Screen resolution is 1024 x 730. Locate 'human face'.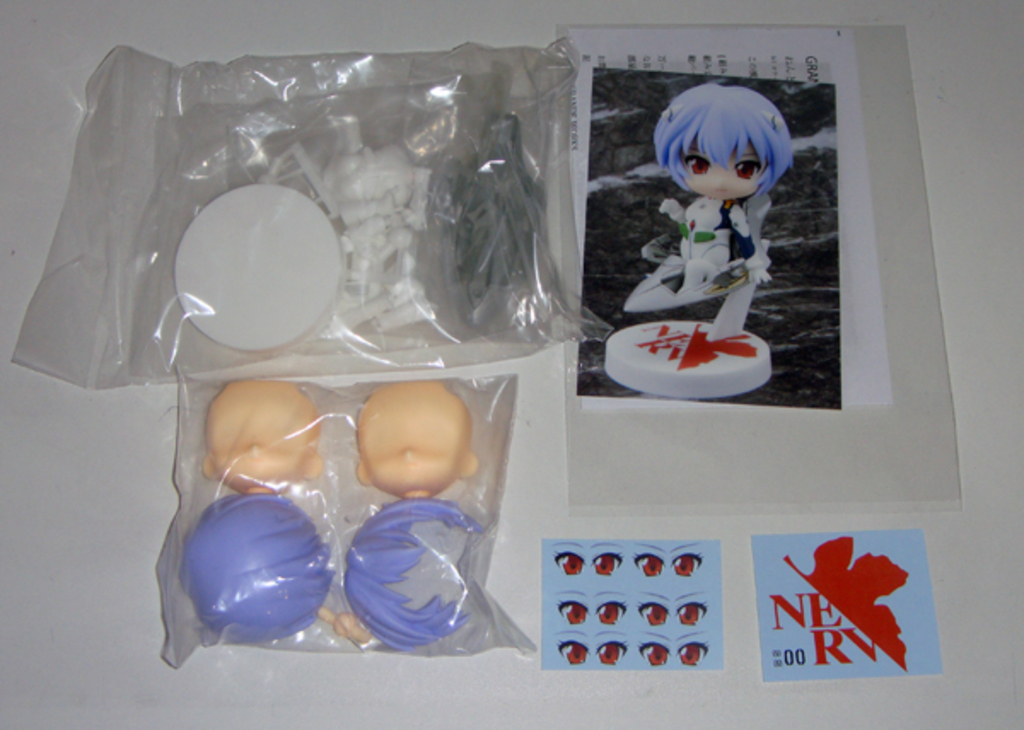
{"left": 674, "top": 130, "right": 765, "bottom": 201}.
